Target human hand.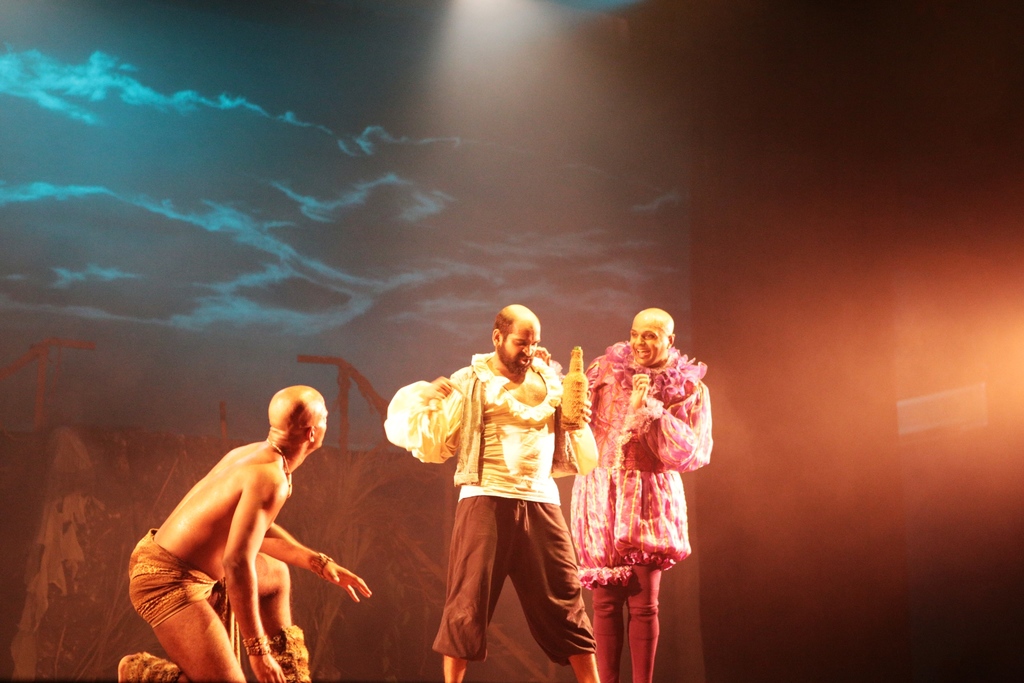
Target region: left=249, top=652, right=287, bottom=682.
